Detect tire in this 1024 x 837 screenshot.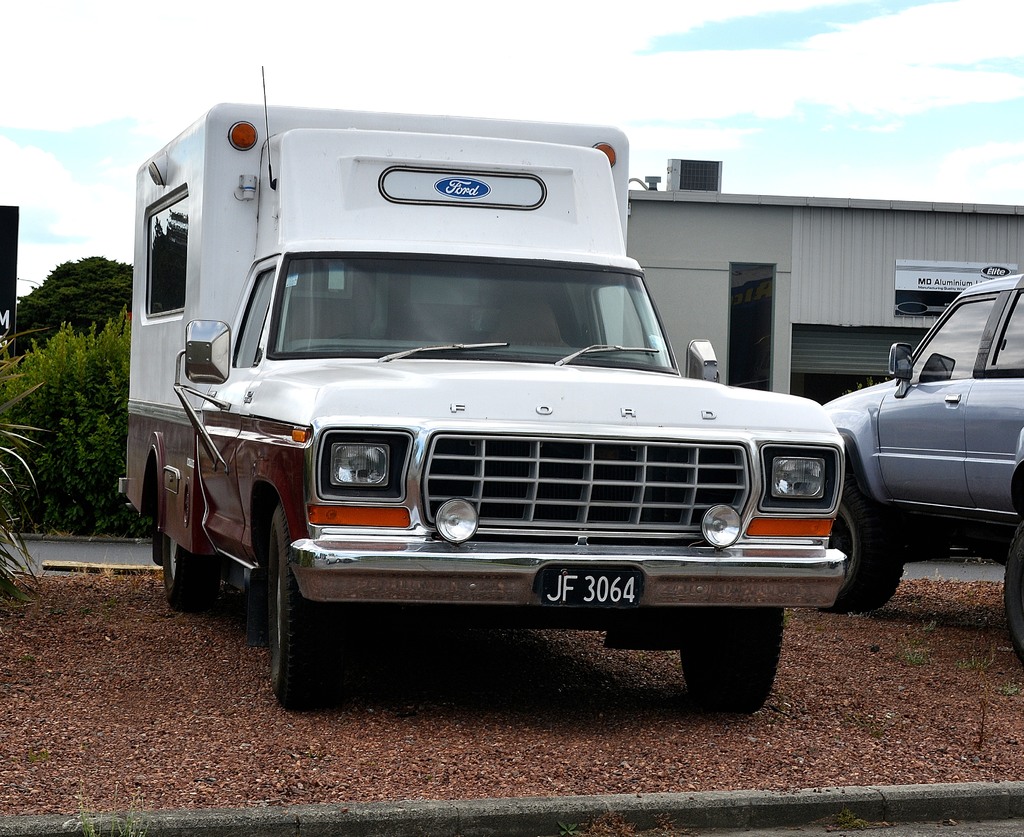
Detection: box=[161, 532, 215, 611].
